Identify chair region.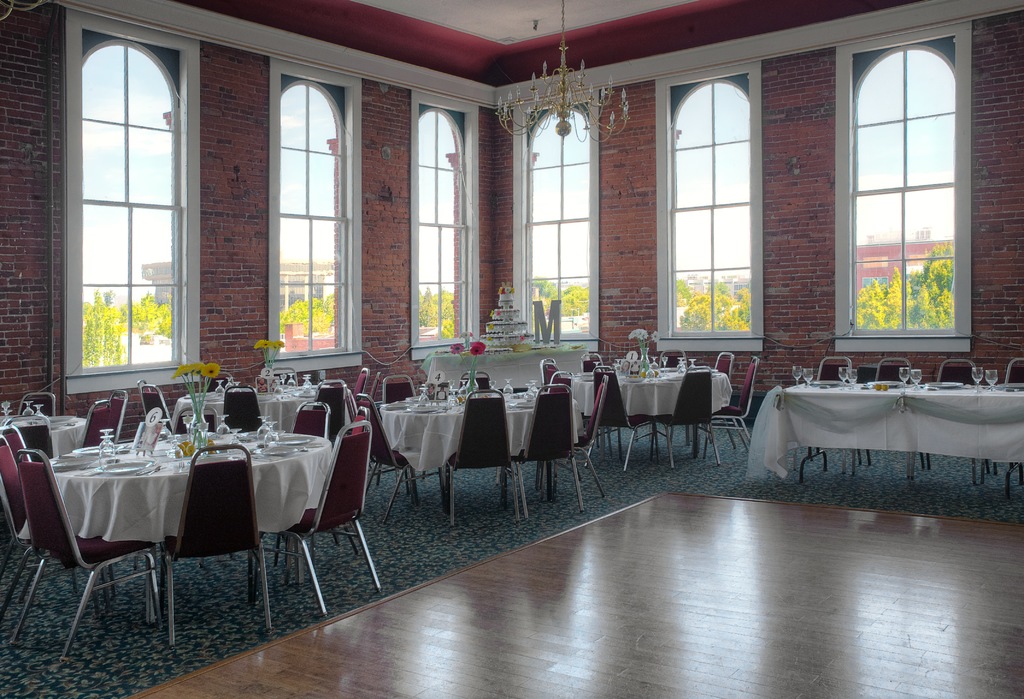
Region: rect(652, 365, 720, 468).
